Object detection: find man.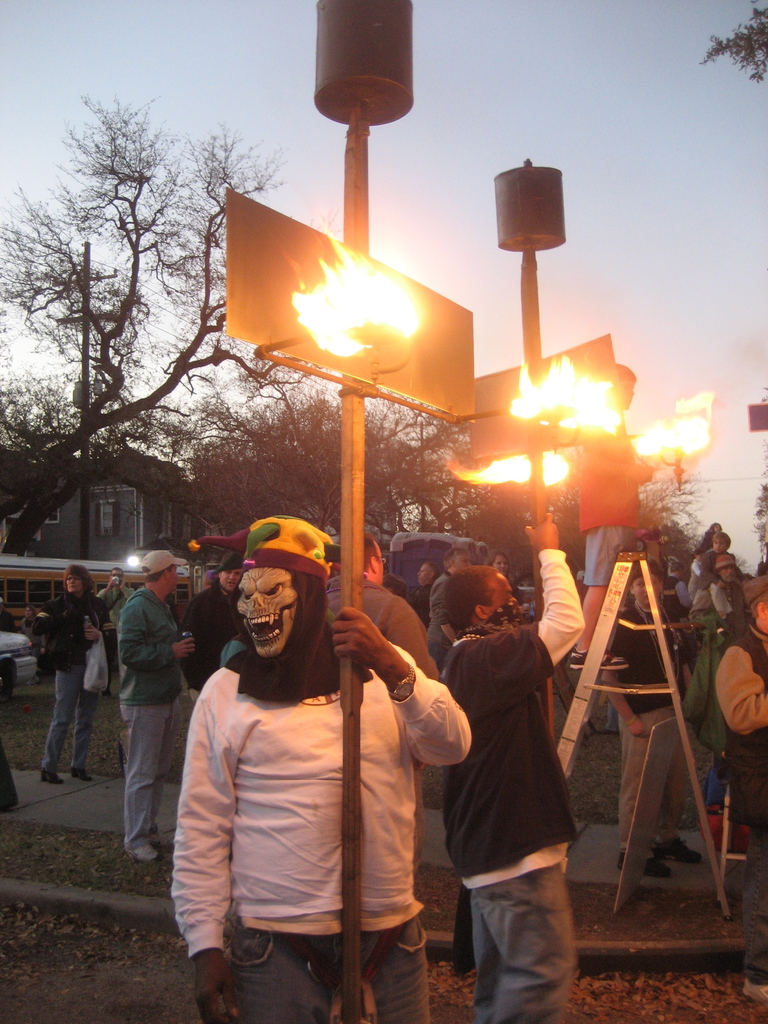
[712,569,767,1005].
